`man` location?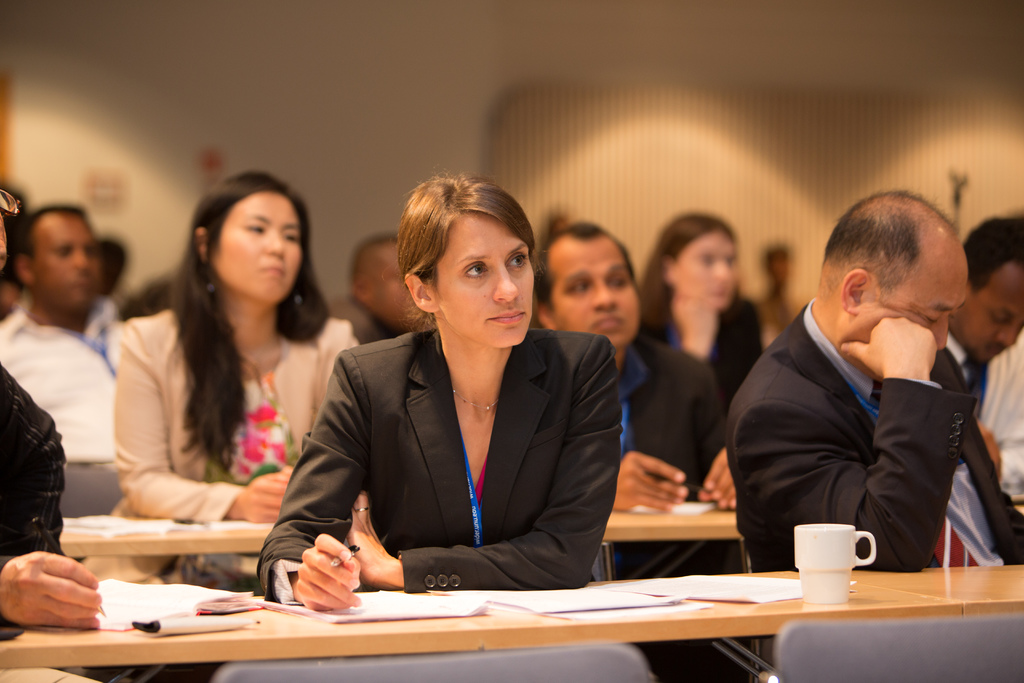
locate(931, 207, 1020, 573)
